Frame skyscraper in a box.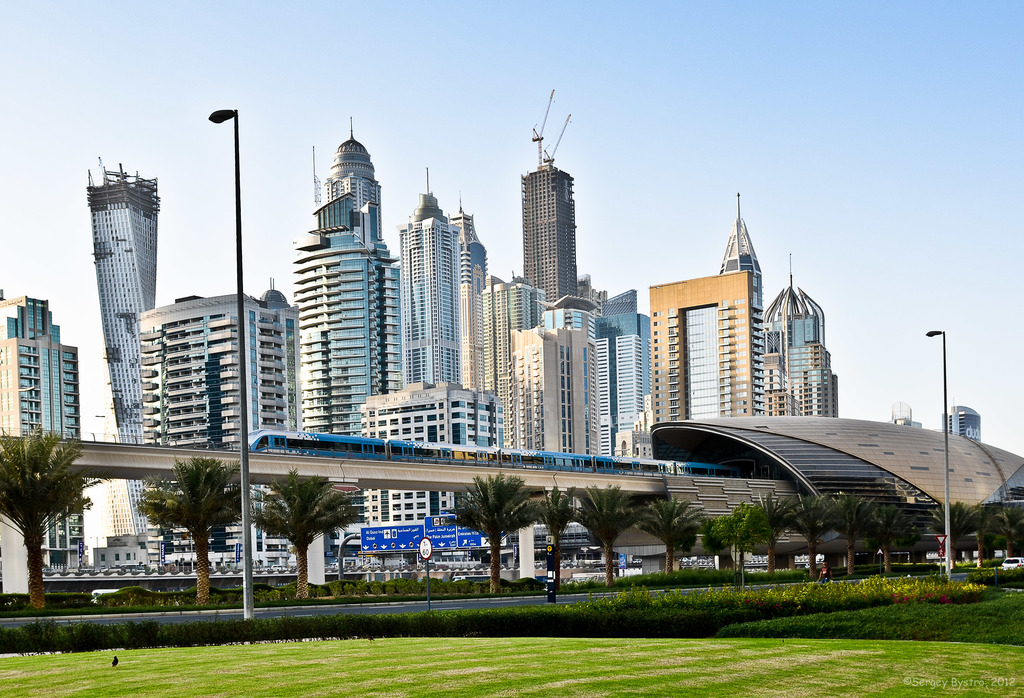
l=401, t=168, r=462, b=387.
